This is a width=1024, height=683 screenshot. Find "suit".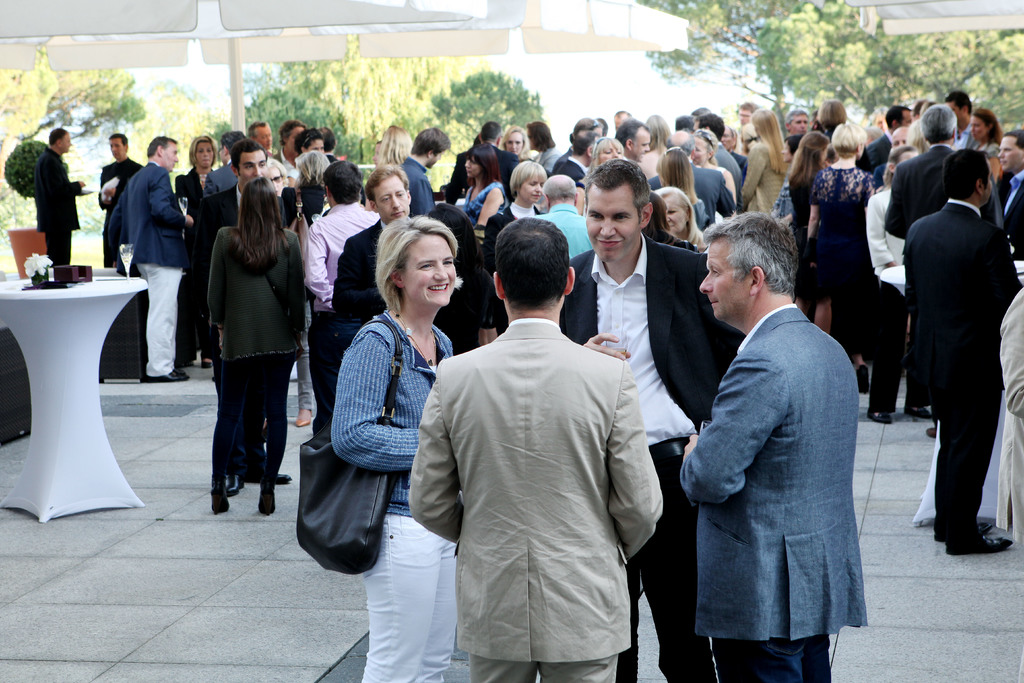
Bounding box: {"x1": 557, "y1": 155, "x2": 588, "y2": 183}.
